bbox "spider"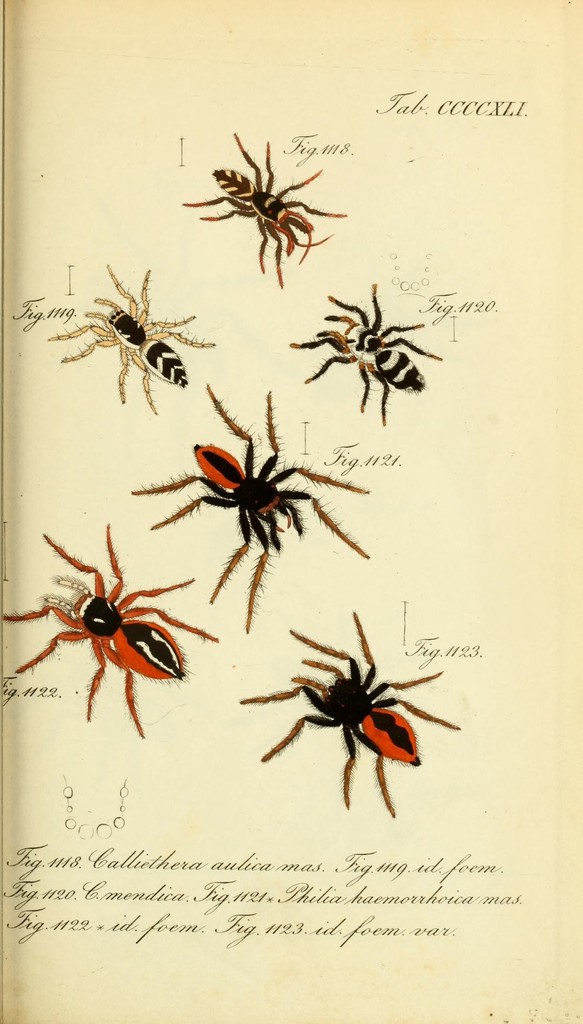
3/526/218/736
